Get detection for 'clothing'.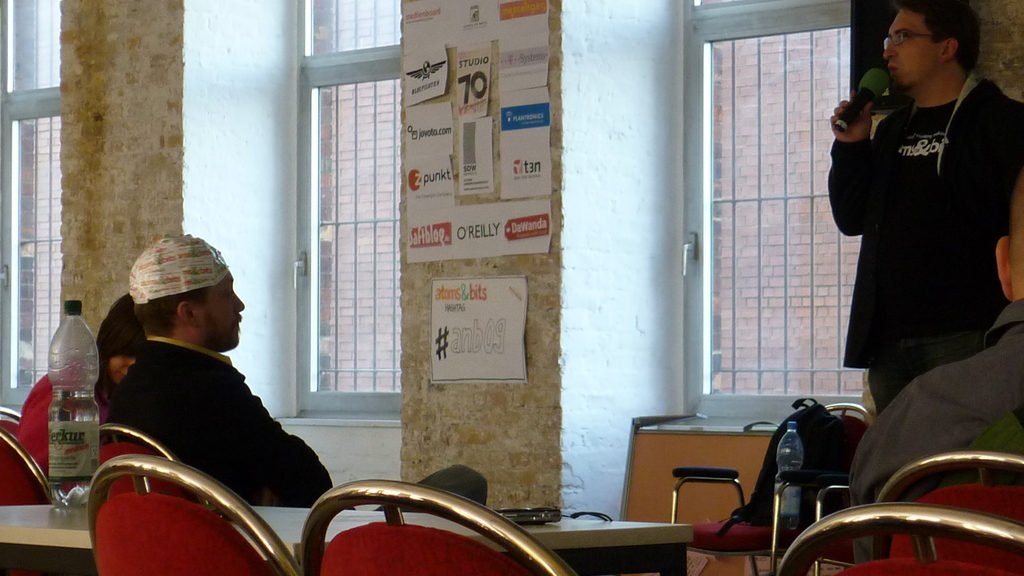
Detection: left=5, top=368, right=120, bottom=470.
